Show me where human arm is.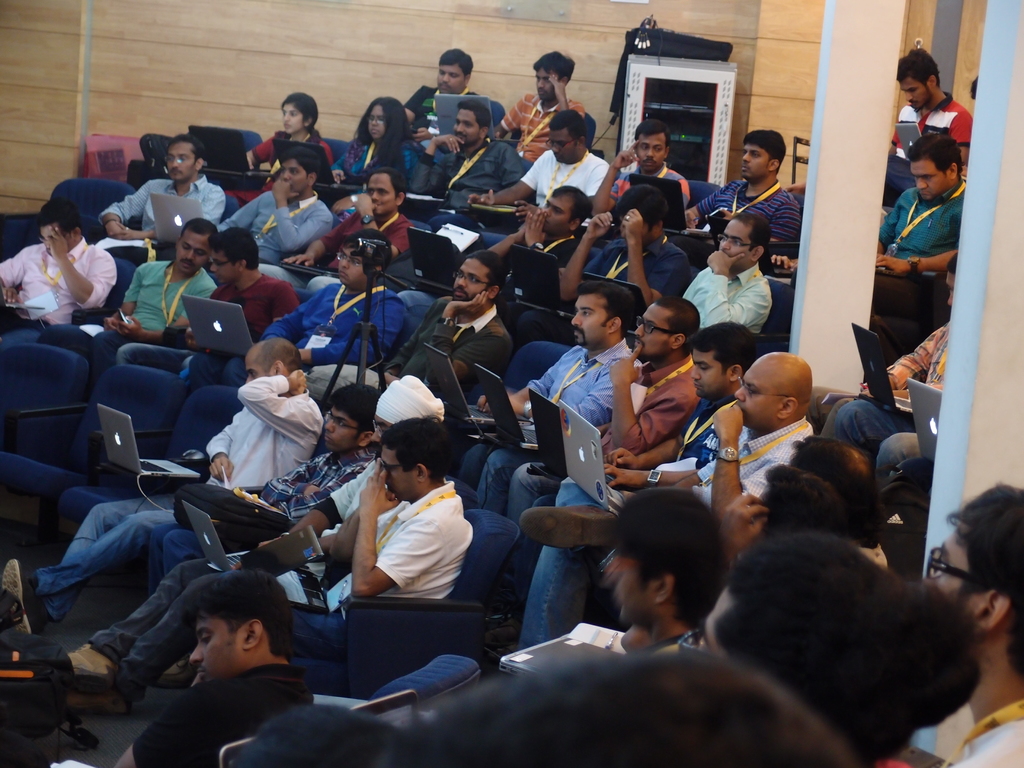
human arm is at left=47, top=227, right=116, bottom=307.
